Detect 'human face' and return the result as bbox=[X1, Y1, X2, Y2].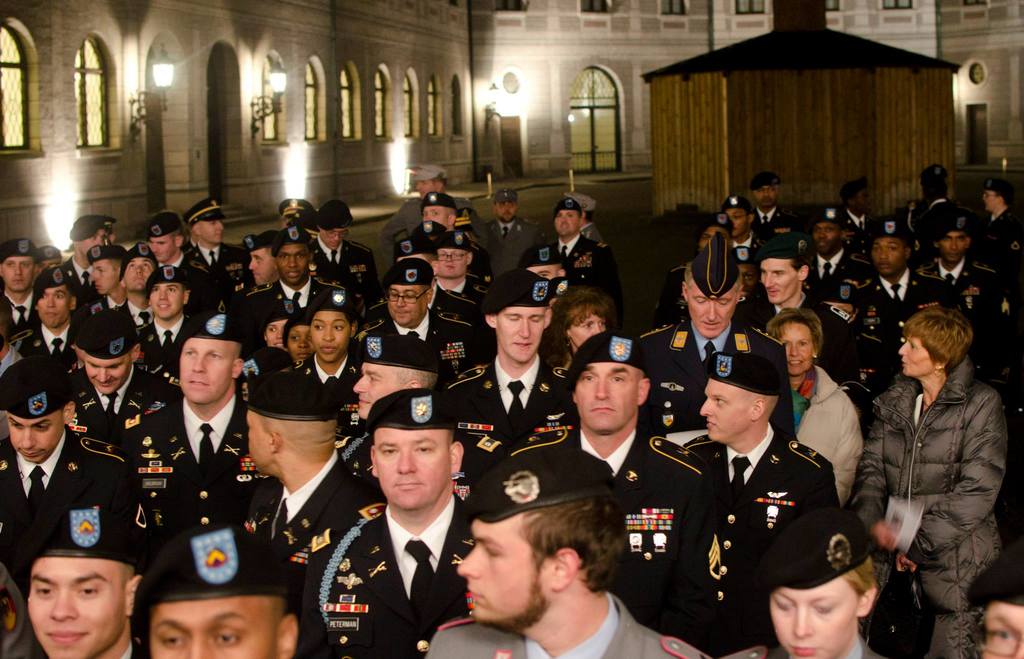
bbox=[555, 212, 581, 237].
